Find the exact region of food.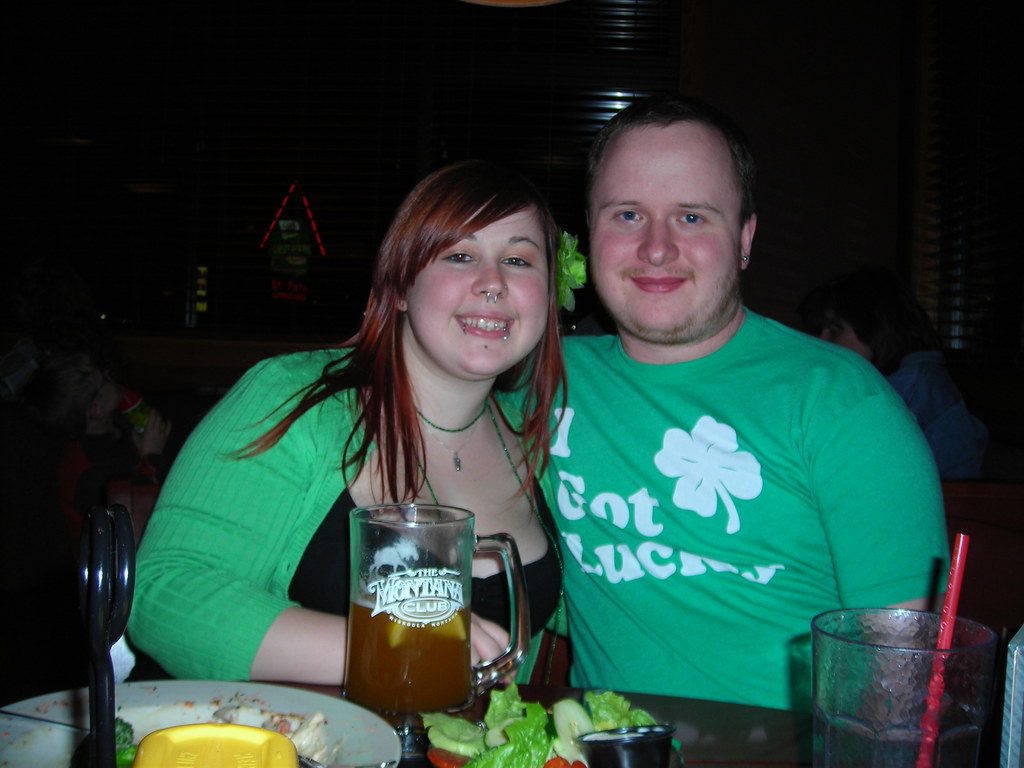
Exact region: 114, 716, 136, 767.
